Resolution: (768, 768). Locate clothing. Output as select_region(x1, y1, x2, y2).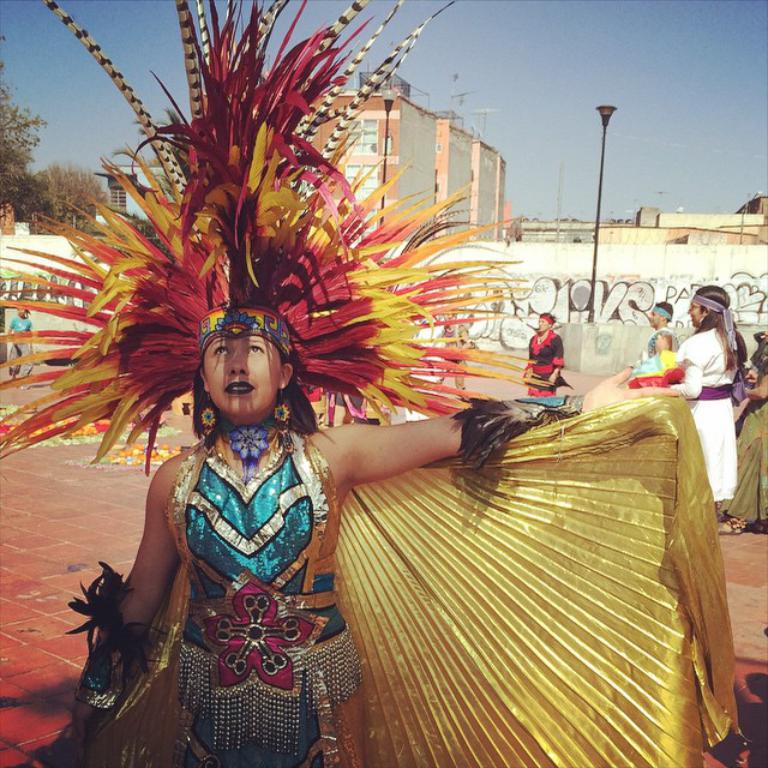
select_region(5, 313, 37, 374).
